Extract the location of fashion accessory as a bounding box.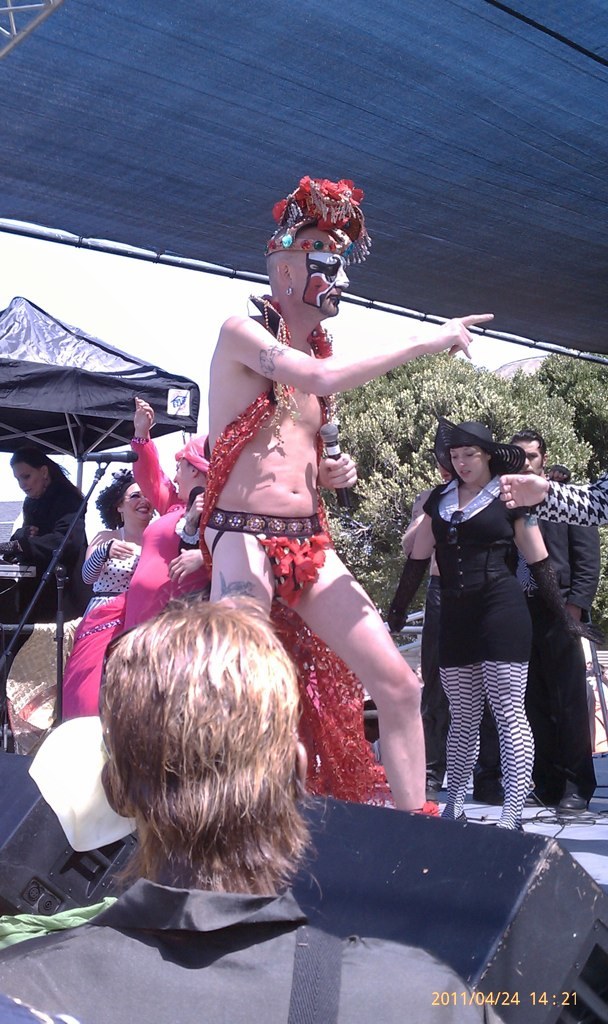
{"x1": 283, "y1": 291, "x2": 289, "y2": 300}.
